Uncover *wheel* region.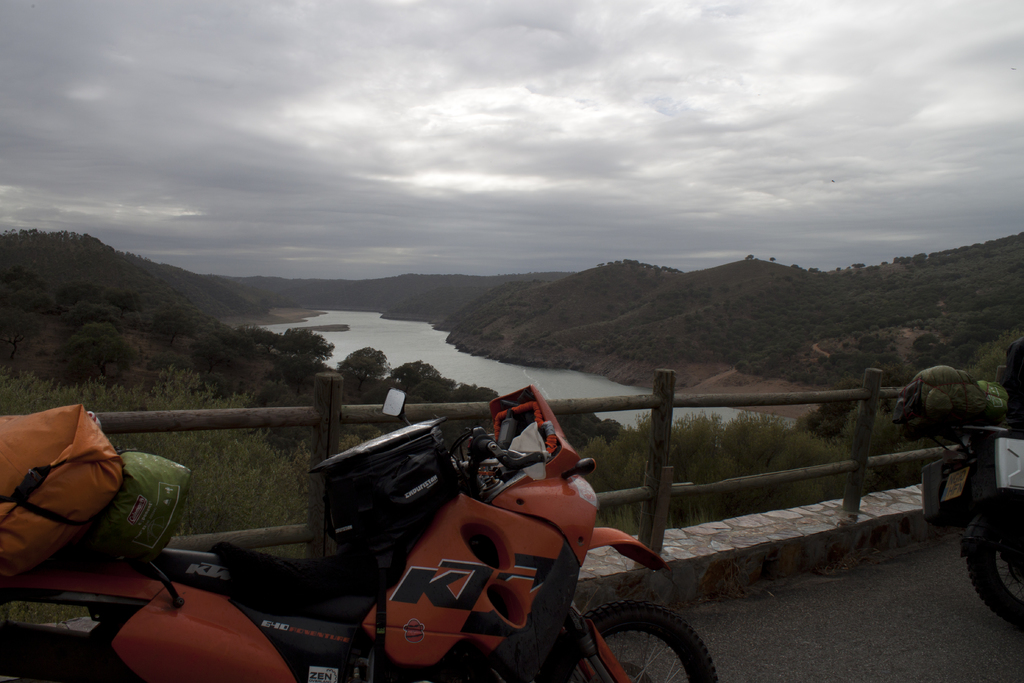
Uncovered: (964,506,1023,625).
